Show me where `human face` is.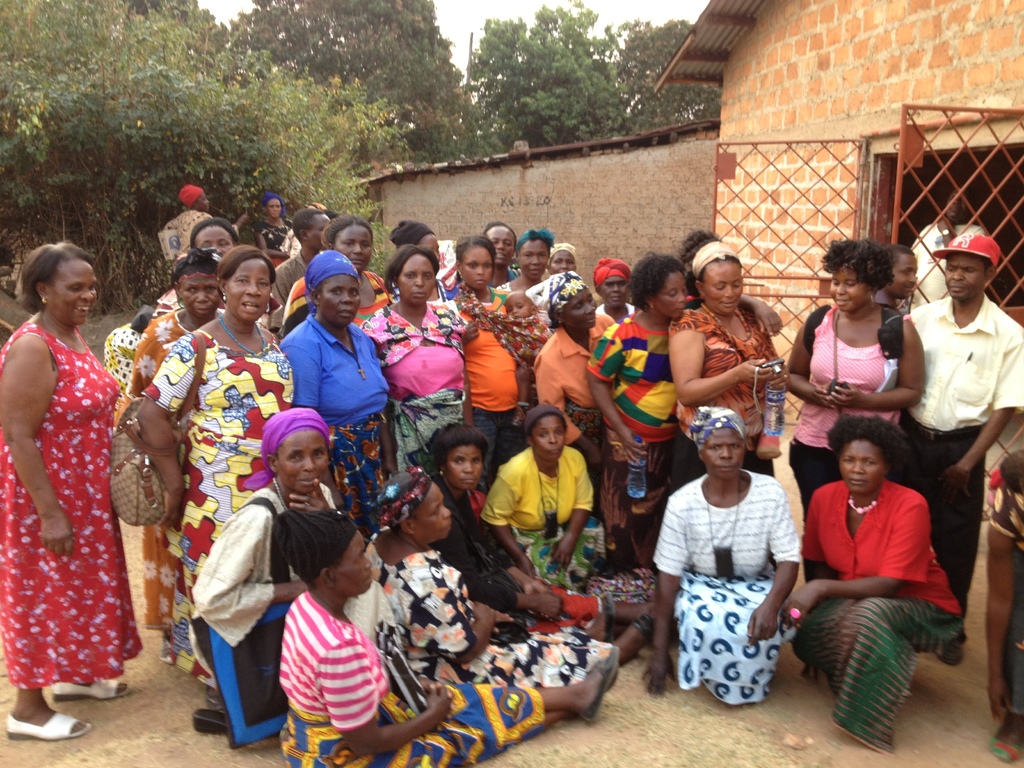
`human face` is at {"left": 180, "top": 275, "right": 223, "bottom": 323}.
